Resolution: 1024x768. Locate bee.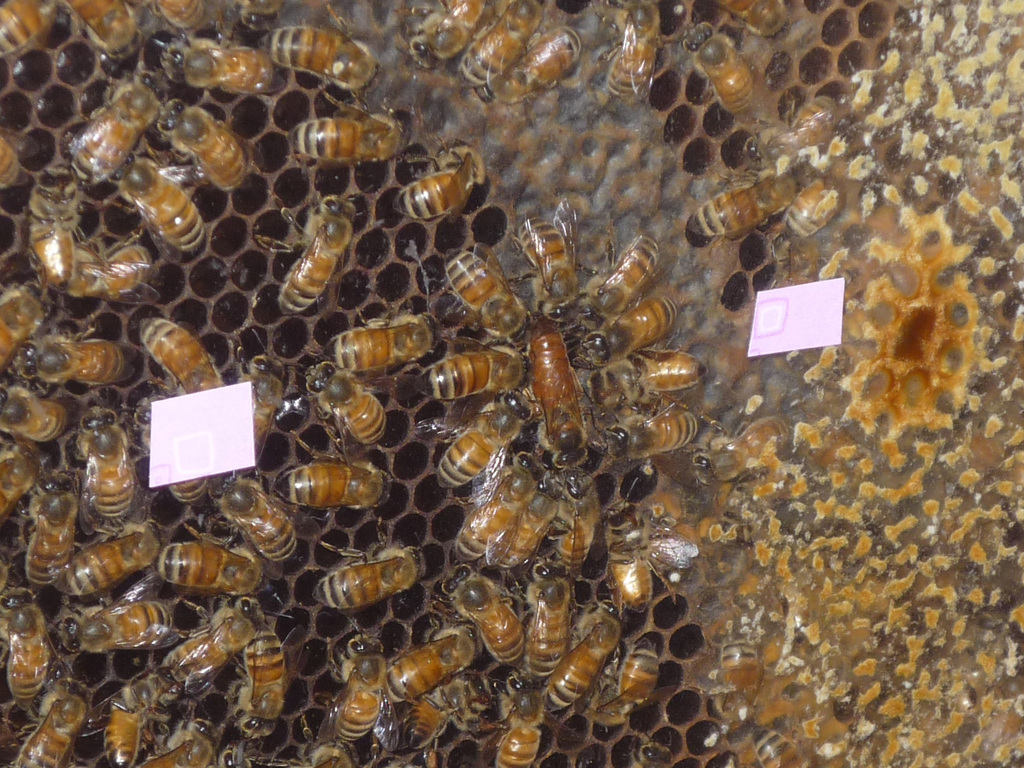
bbox=(207, 469, 295, 562).
